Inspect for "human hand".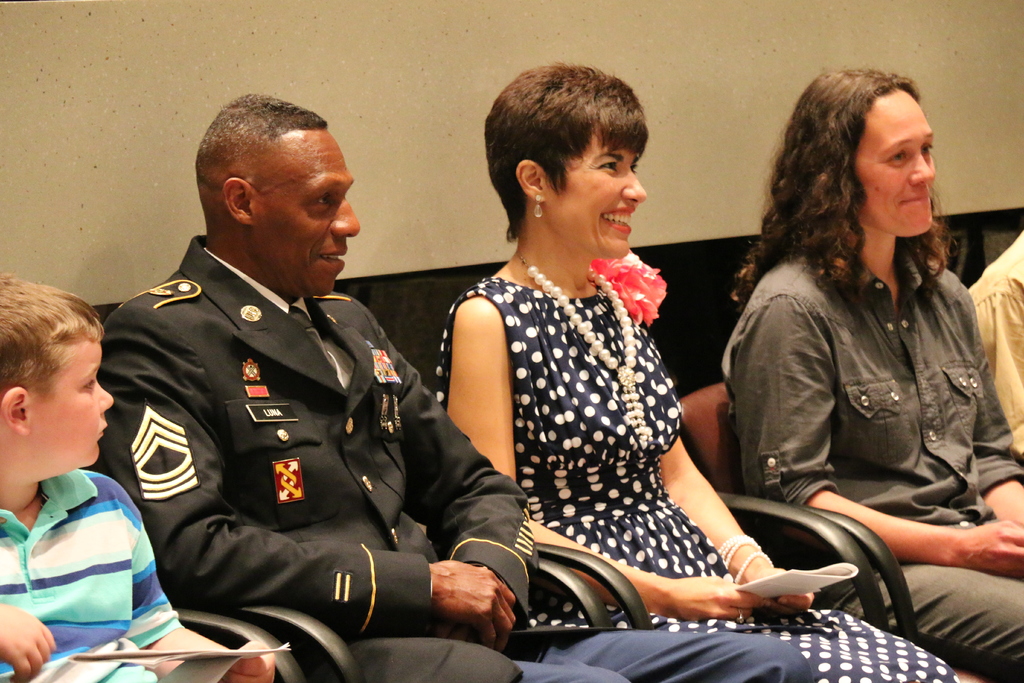
Inspection: 225/638/276/682.
